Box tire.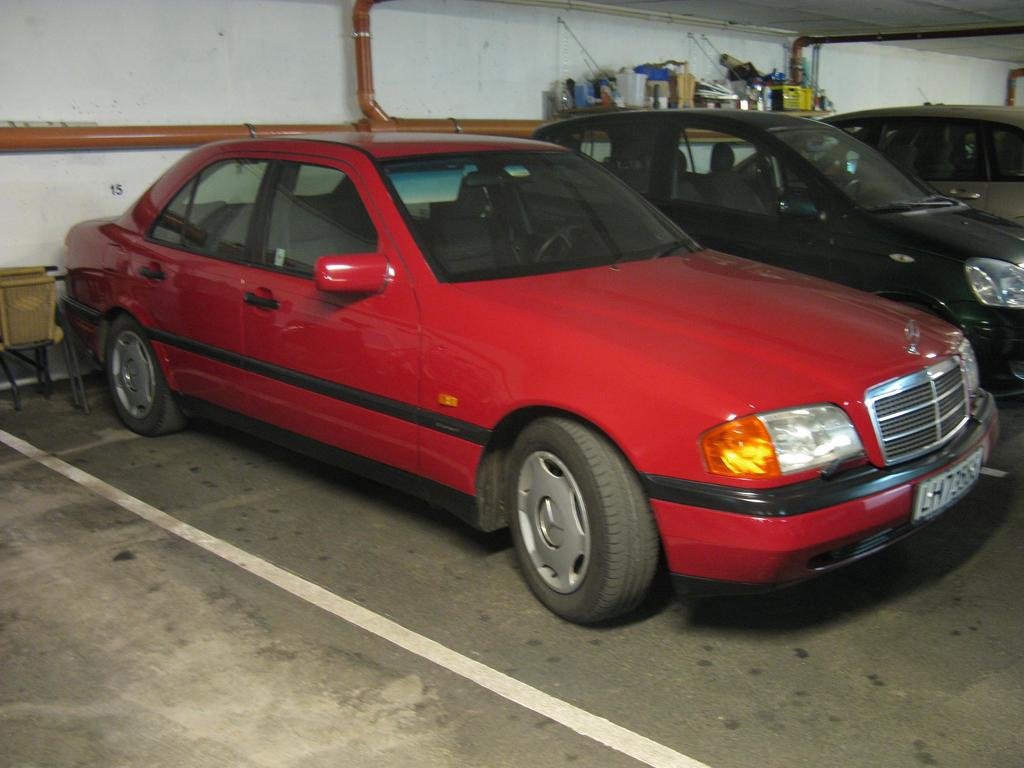
{"left": 501, "top": 411, "right": 667, "bottom": 638}.
